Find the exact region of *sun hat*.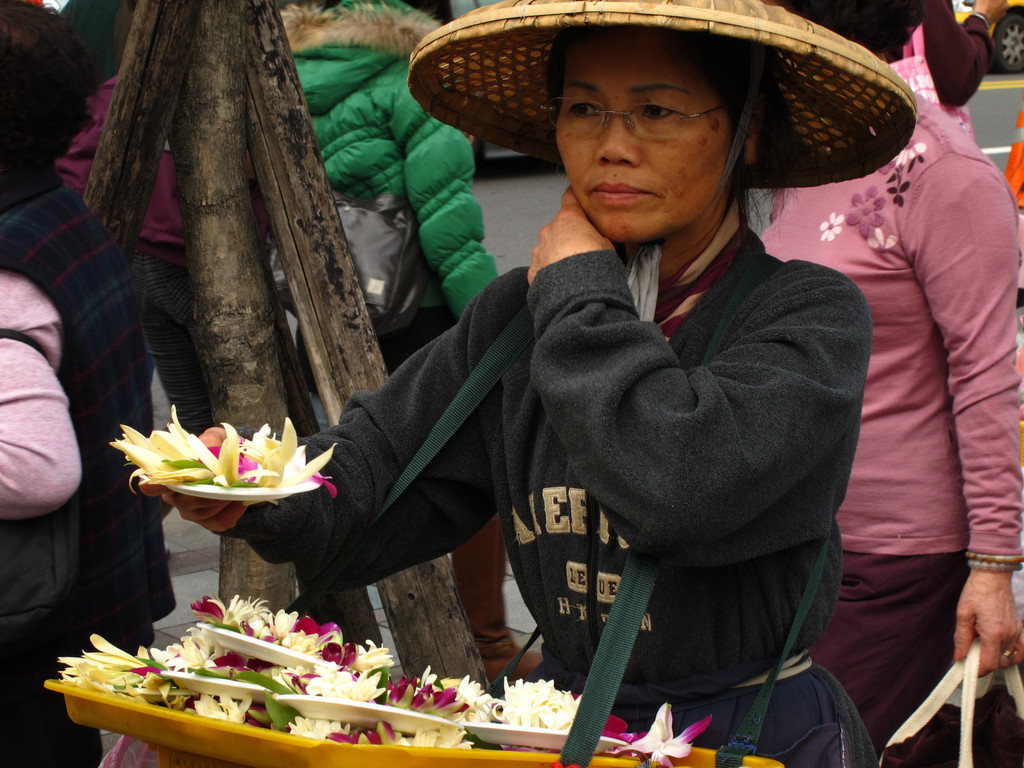
Exact region: bbox=(396, 0, 919, 257).
